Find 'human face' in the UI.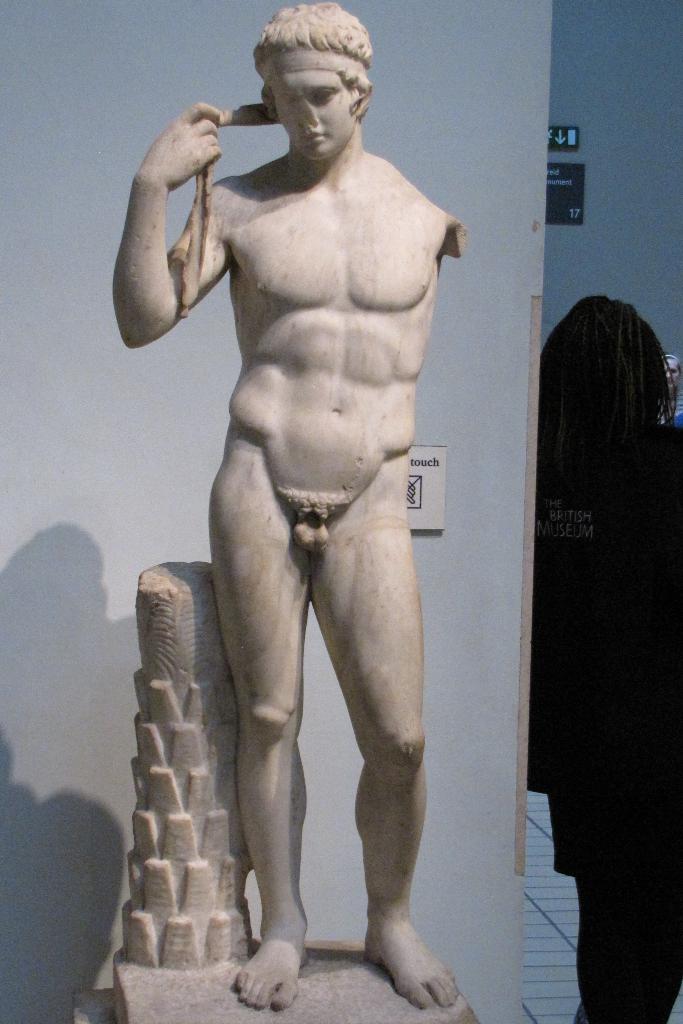
UI element at 270 69 354 161.
